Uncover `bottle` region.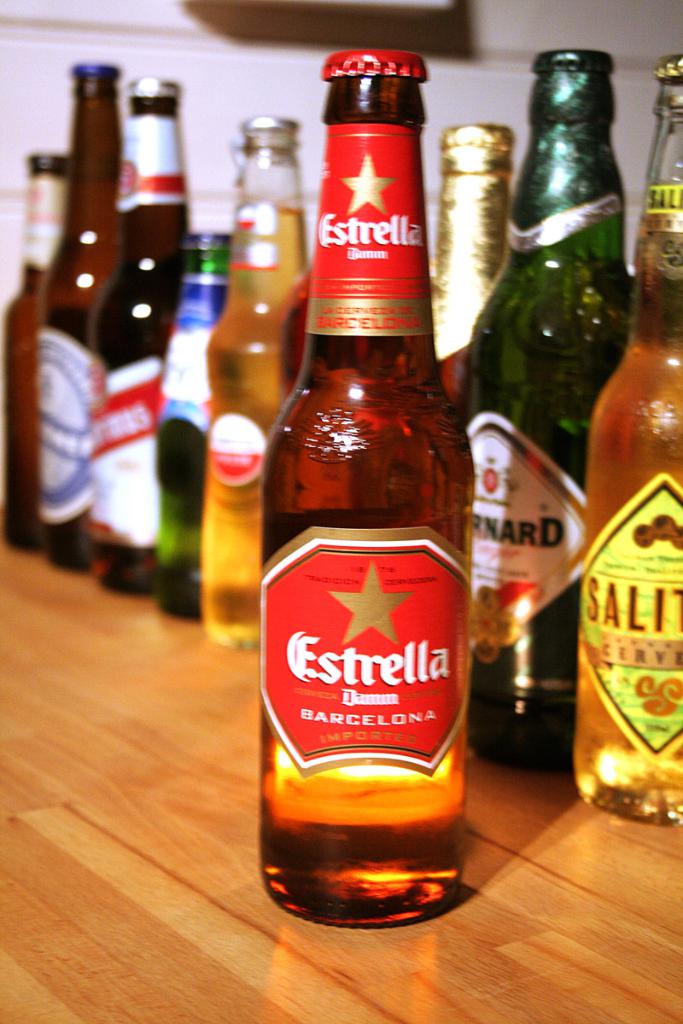
Uncovered: BBox(452, 38, 631, 778).
